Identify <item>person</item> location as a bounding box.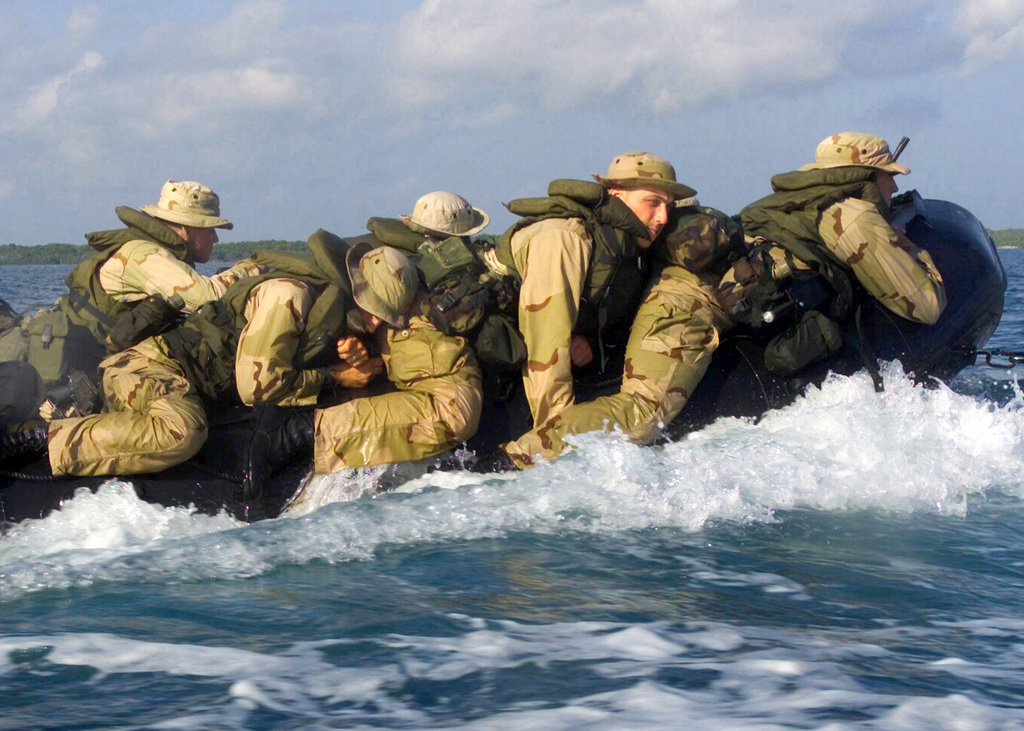
0, 178, 271, 481.
